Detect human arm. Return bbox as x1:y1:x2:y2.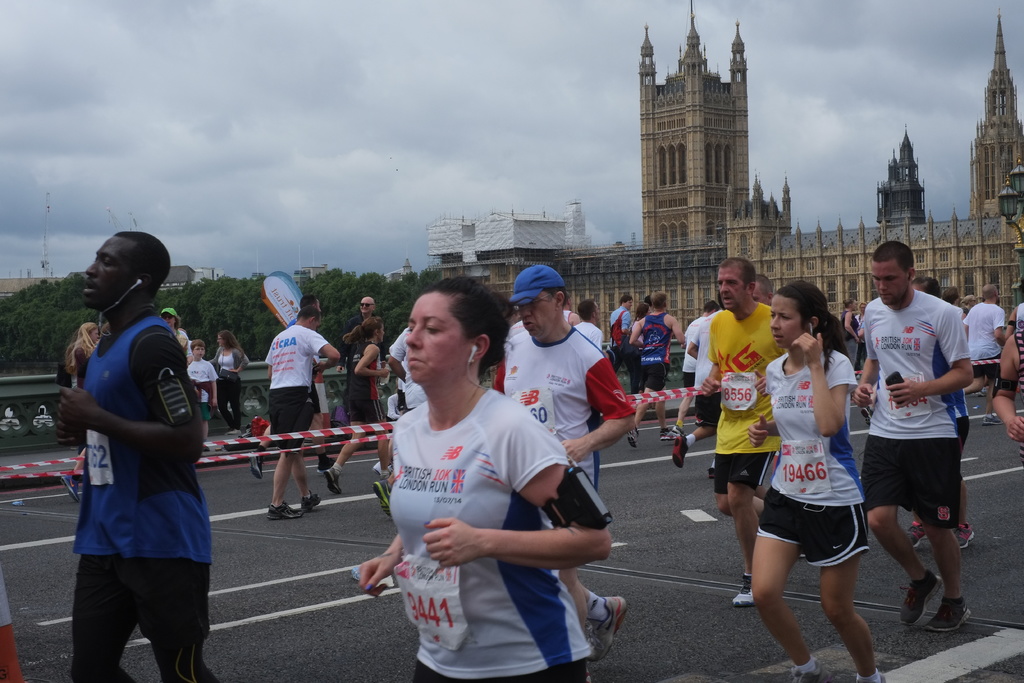
853:322:869:340.
